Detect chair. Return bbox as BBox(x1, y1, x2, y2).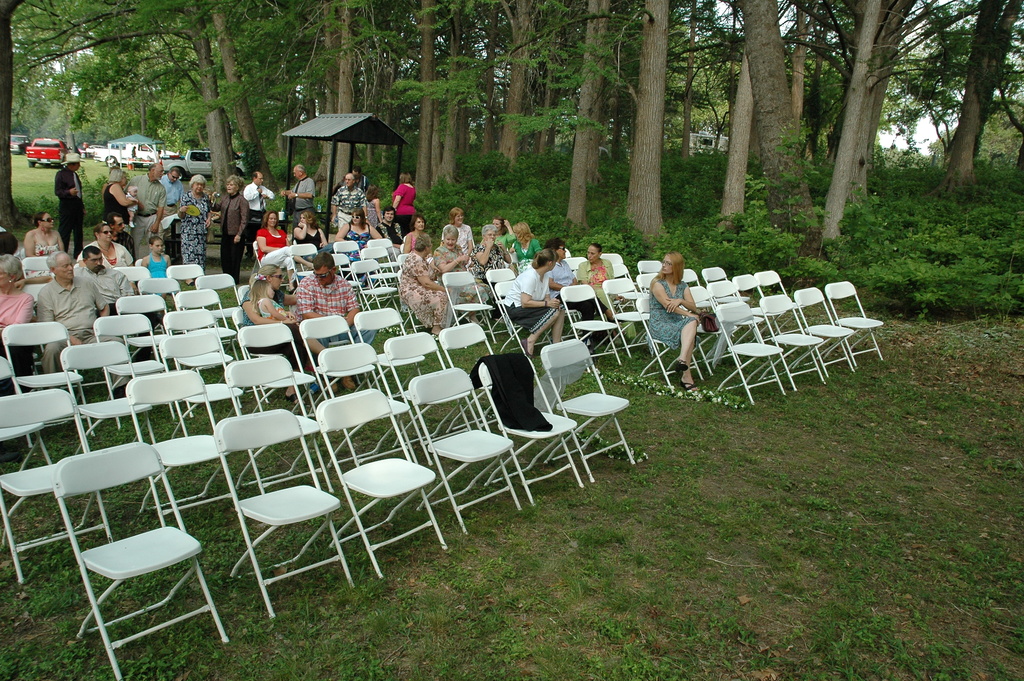
BBox(488, 263, 530, 343).
